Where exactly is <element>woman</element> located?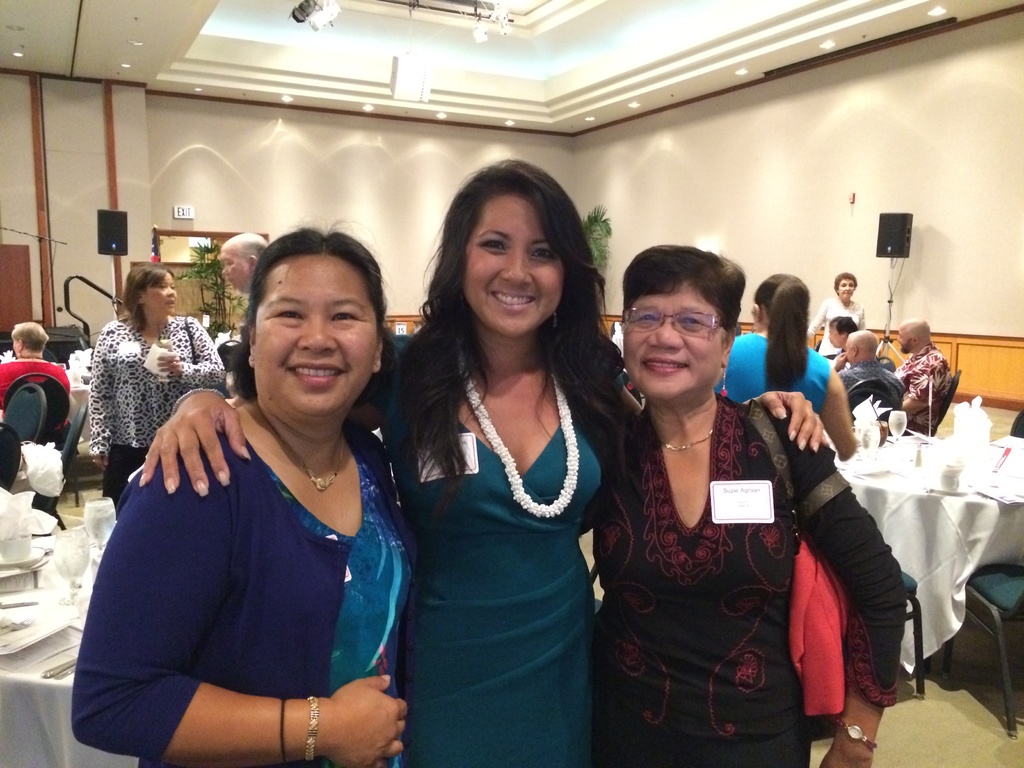
Its bounding box is {"left": 598, "top": 250, "right": 843, "bottom": 767}.
